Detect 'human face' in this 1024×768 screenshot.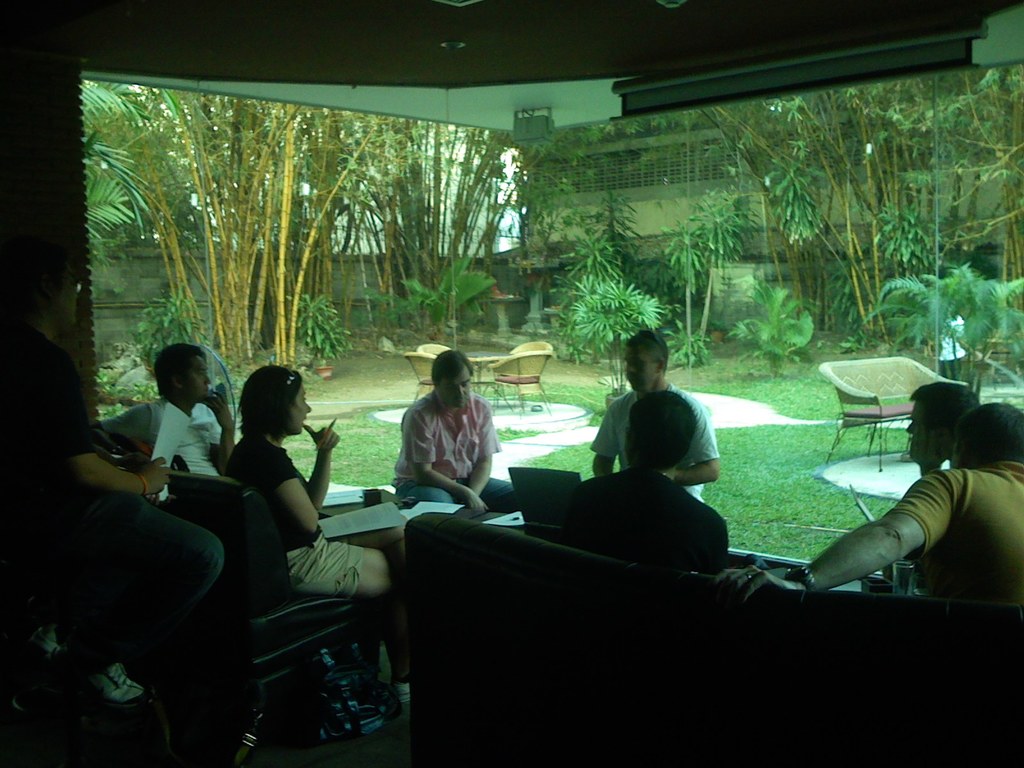
Detection: 904 398 938 433.
